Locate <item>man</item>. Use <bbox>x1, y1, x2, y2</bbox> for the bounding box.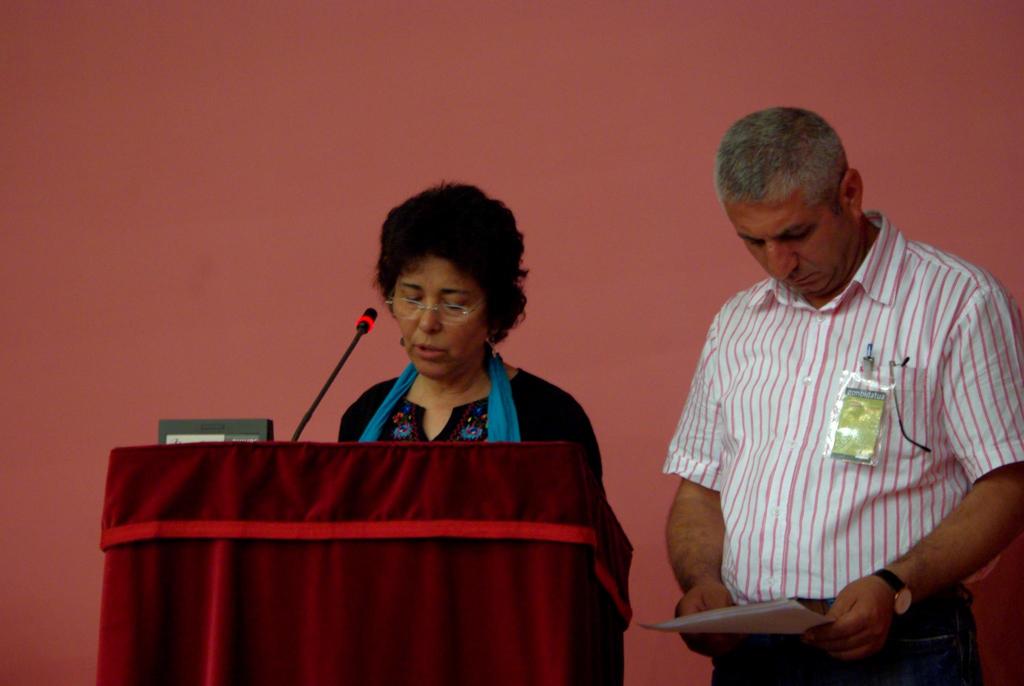
<bbox>645, 88, 1012, 684</bbox>.
